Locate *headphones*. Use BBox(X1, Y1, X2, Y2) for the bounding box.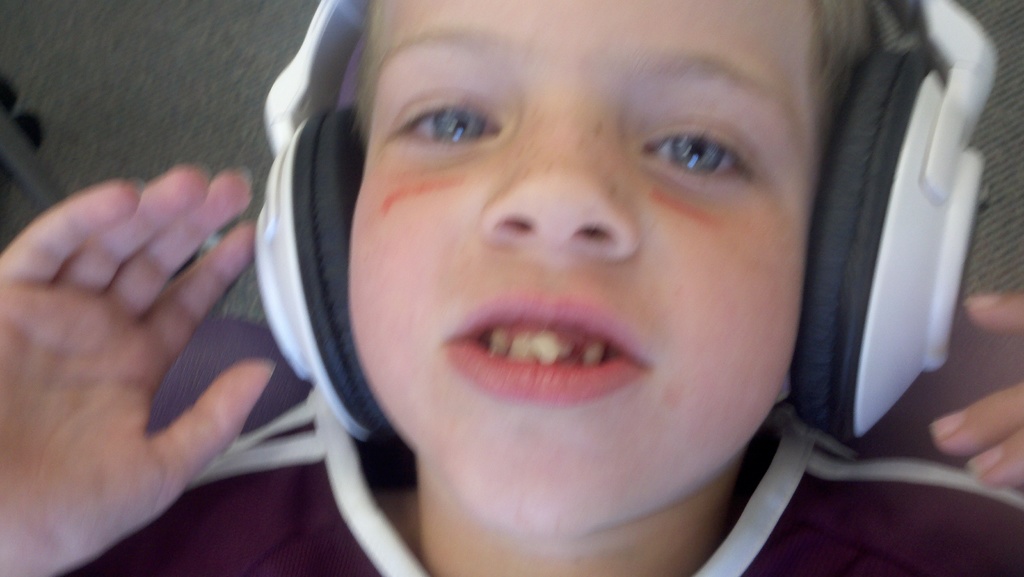
BBox(208, 37, 915, 520).
